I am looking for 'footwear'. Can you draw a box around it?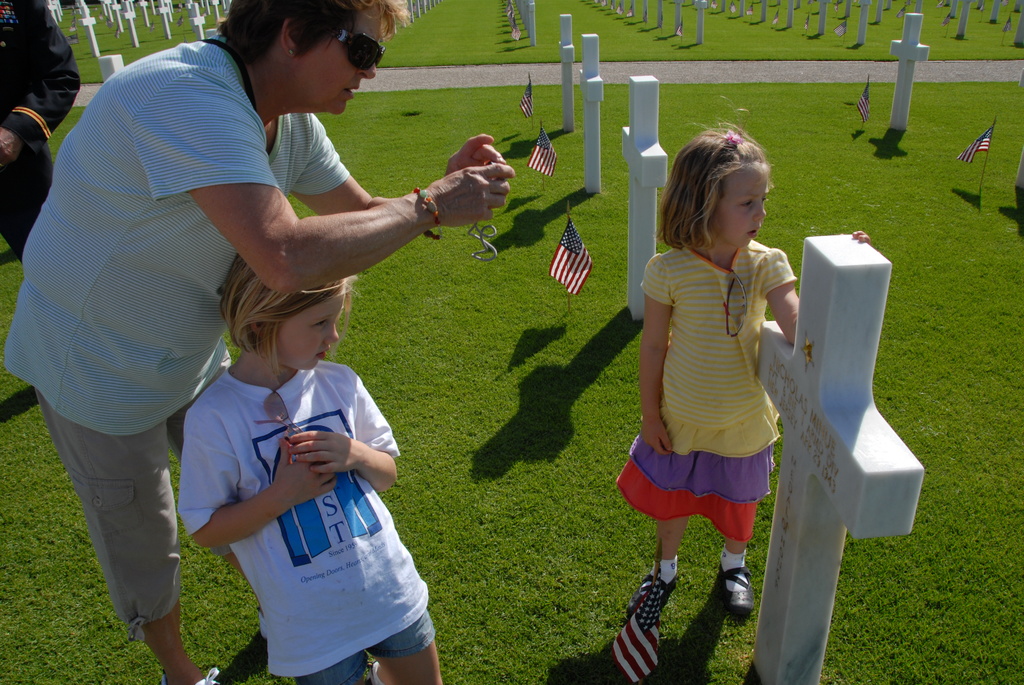
Sure, the bounding box is <region>722, 568, 757, 613</region>.
